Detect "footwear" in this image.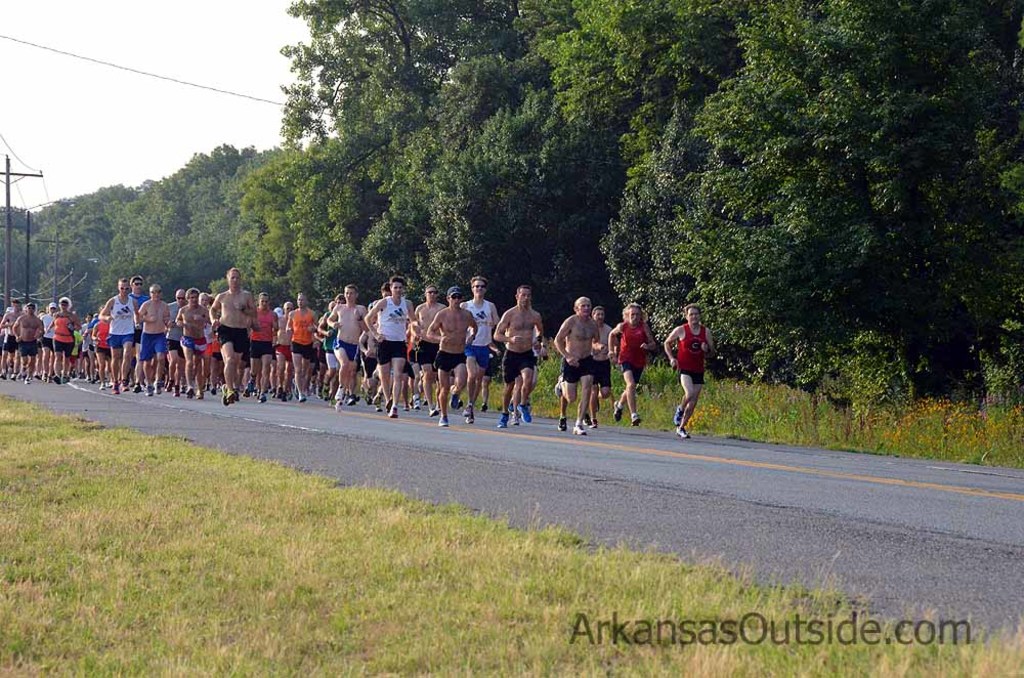
Detection: x1=509 y1=416 x2=519 y2=425.
